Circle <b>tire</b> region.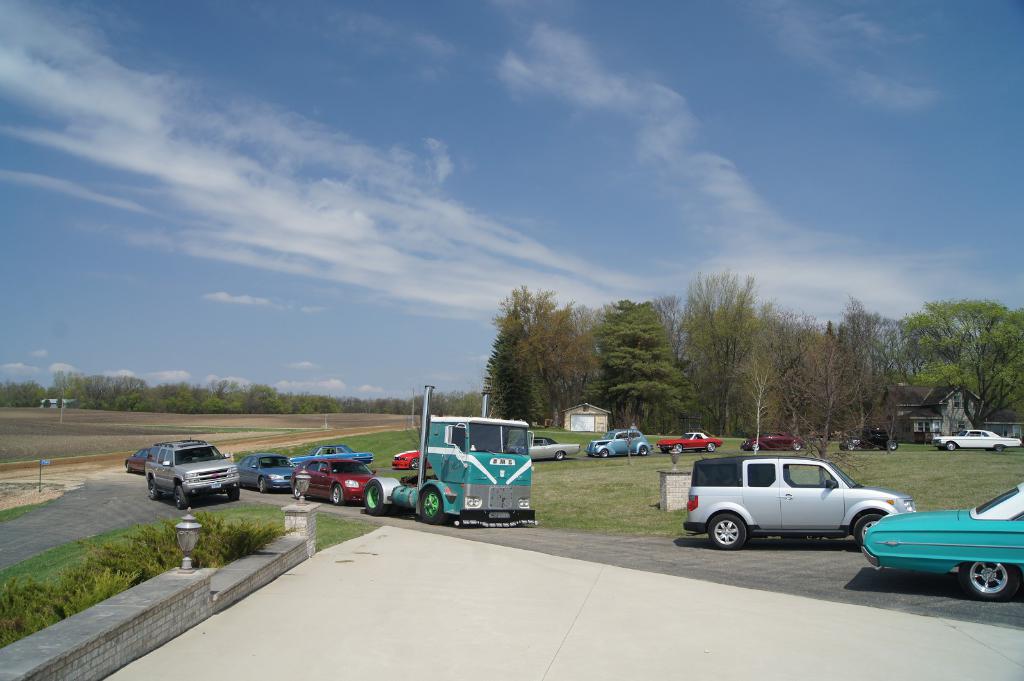
Region: pyautogui.locateOnScreen(362, 477, 389, 515).
